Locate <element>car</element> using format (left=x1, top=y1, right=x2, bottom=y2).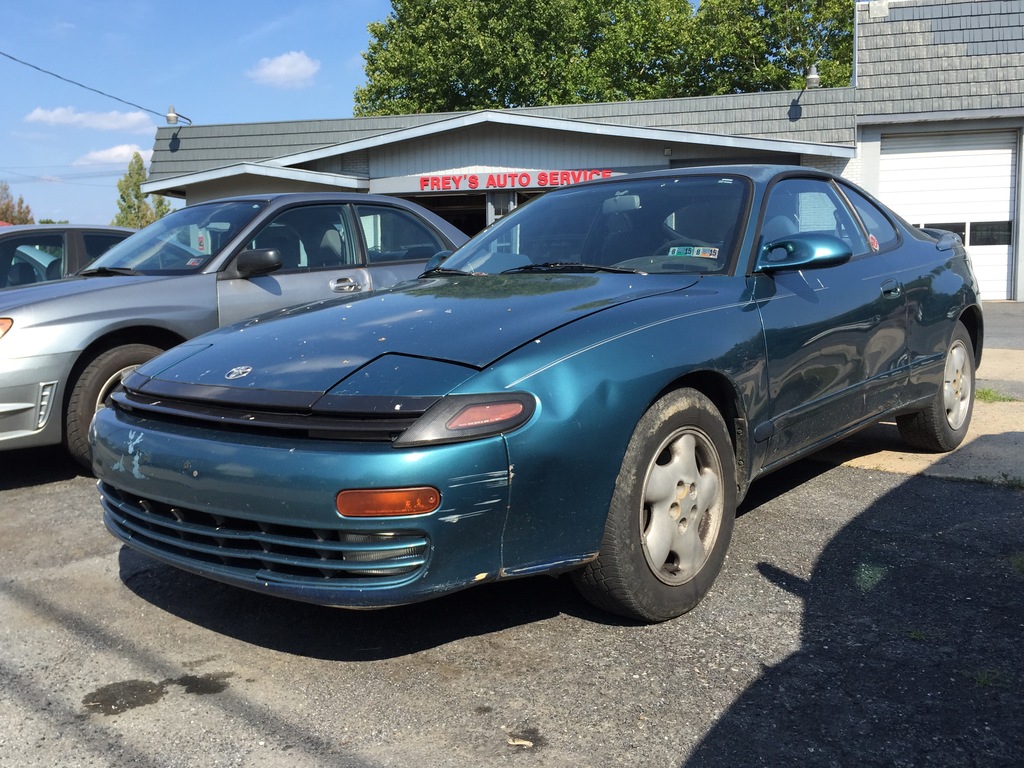
(left=0, top=193, right=532, bottom=477).
